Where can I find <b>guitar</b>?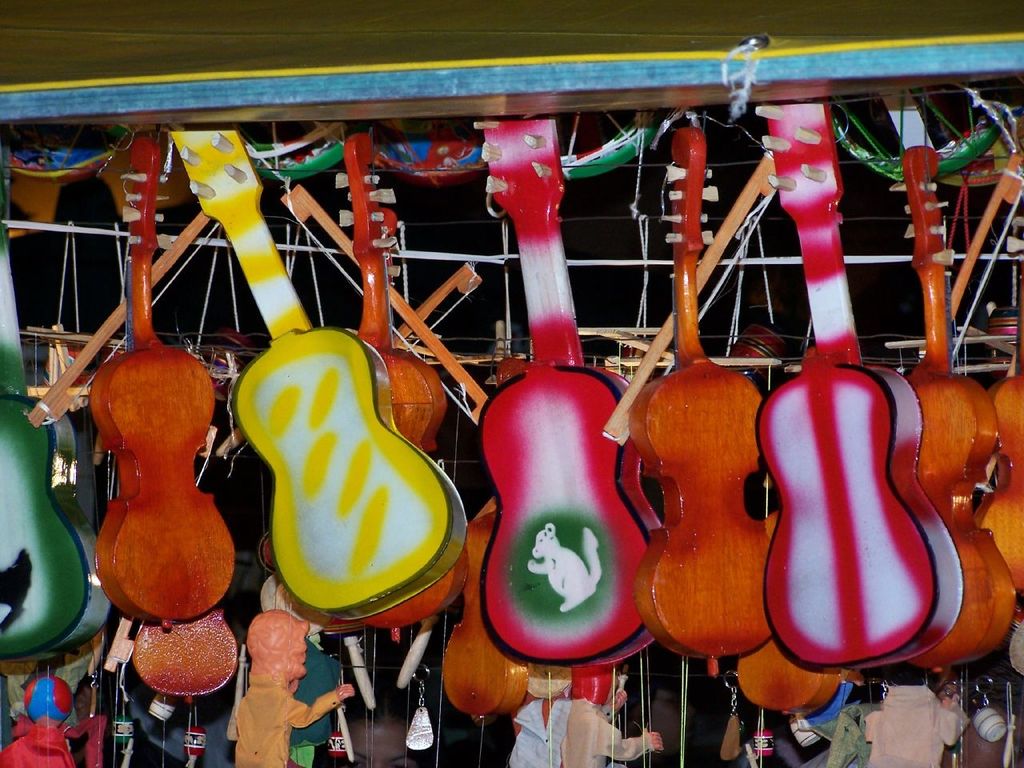
You can find it at locate(115, 608, 254, 720).
